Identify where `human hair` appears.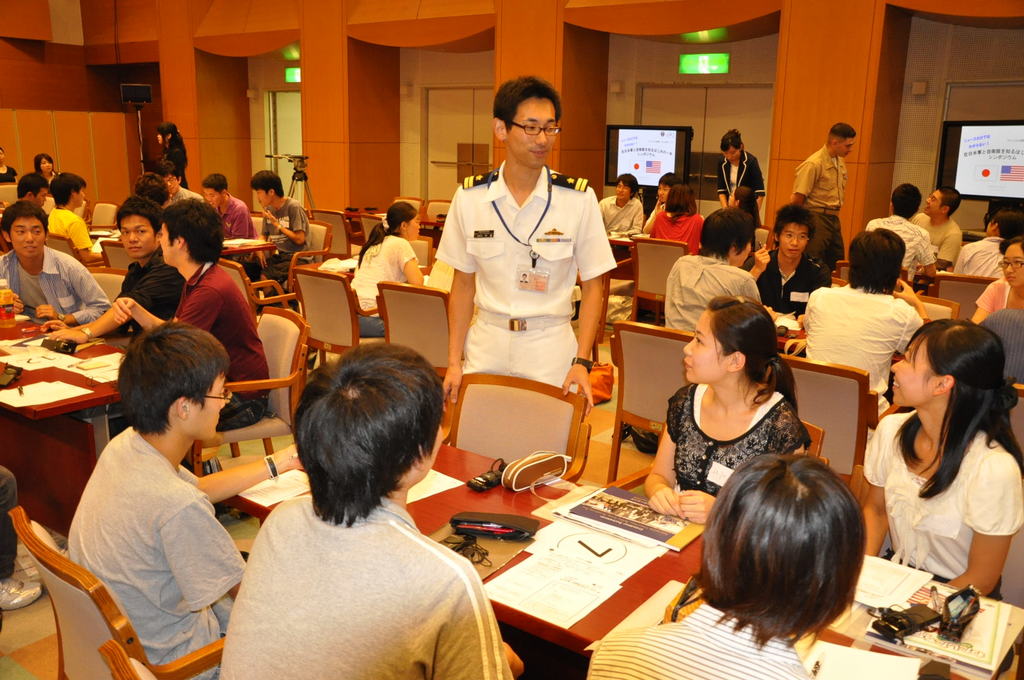
Appears at crop(118, 319, 231, 437).
